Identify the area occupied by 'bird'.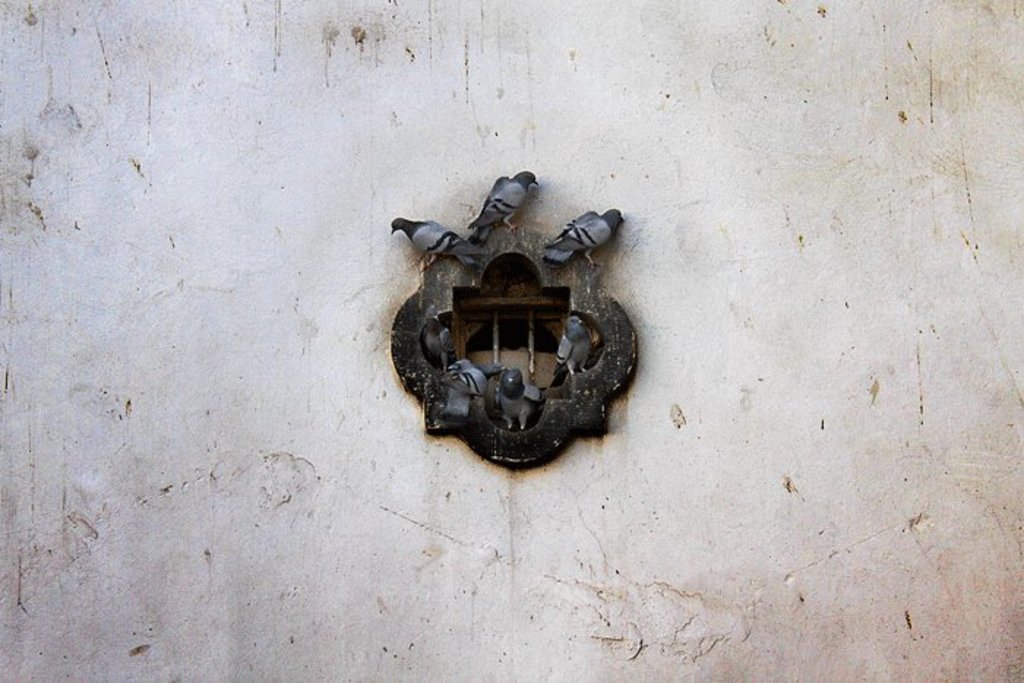
Area: Rect(420, 316, 459, 369).
